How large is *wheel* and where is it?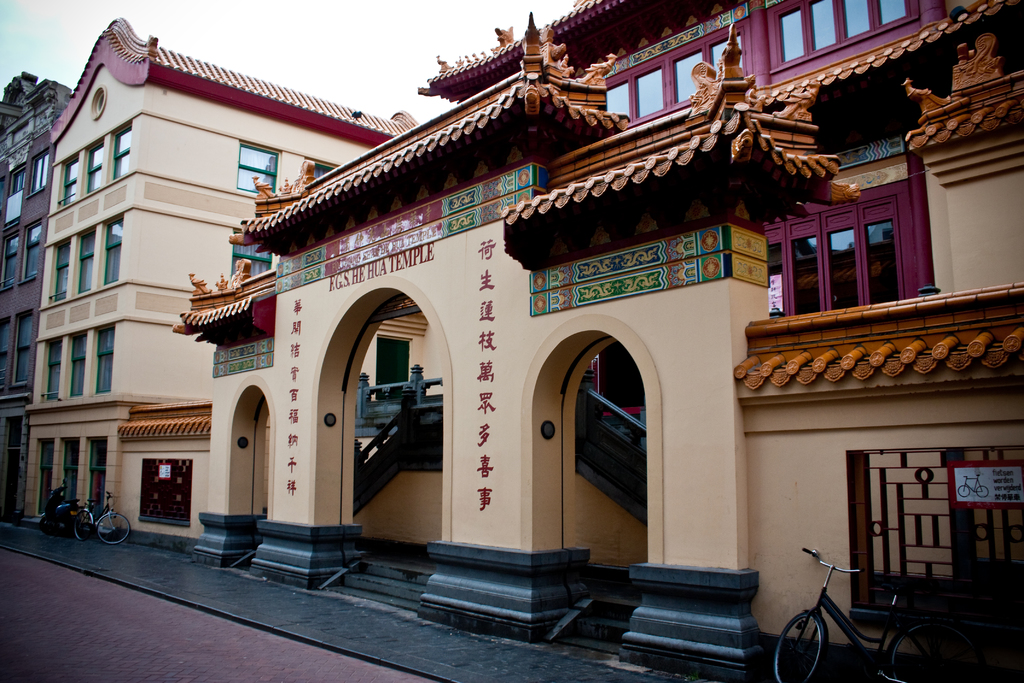
Bounding box: Rect(772, 612, 821, 682).
